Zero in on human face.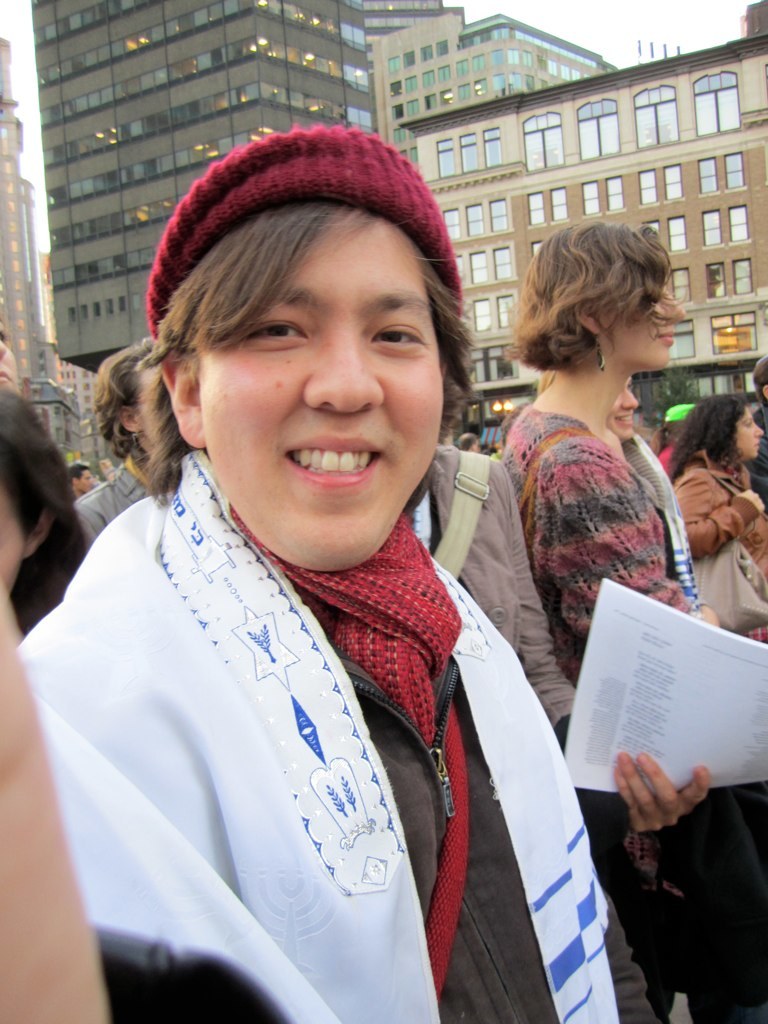
Zeroed in: l=609, t=377, r=635, b=433.
